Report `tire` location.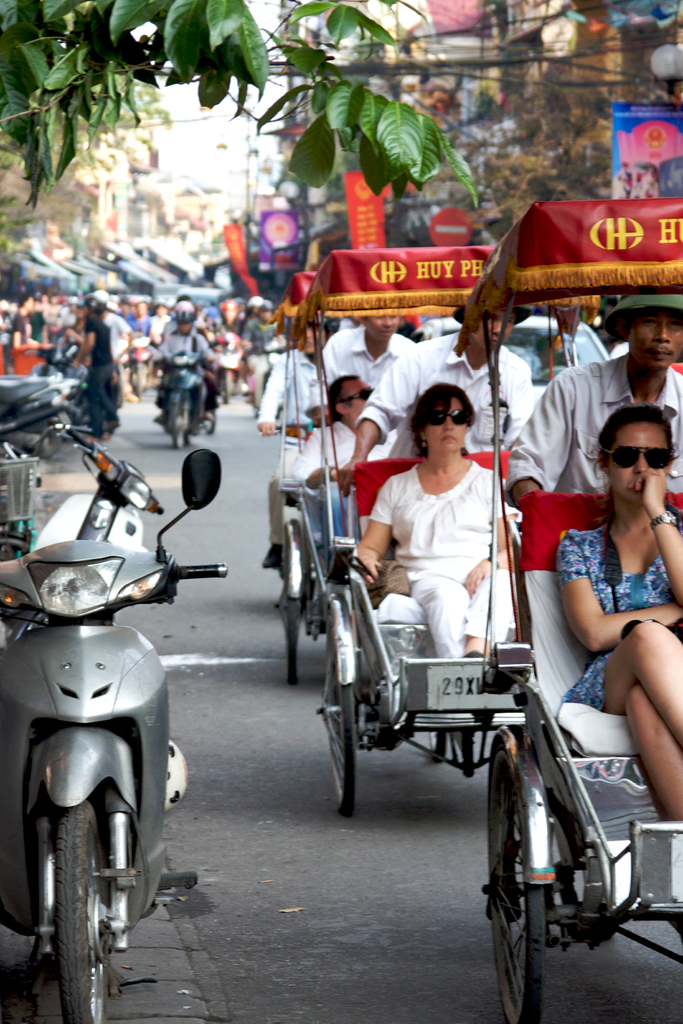
Report: [279, 517, 301, 691].
